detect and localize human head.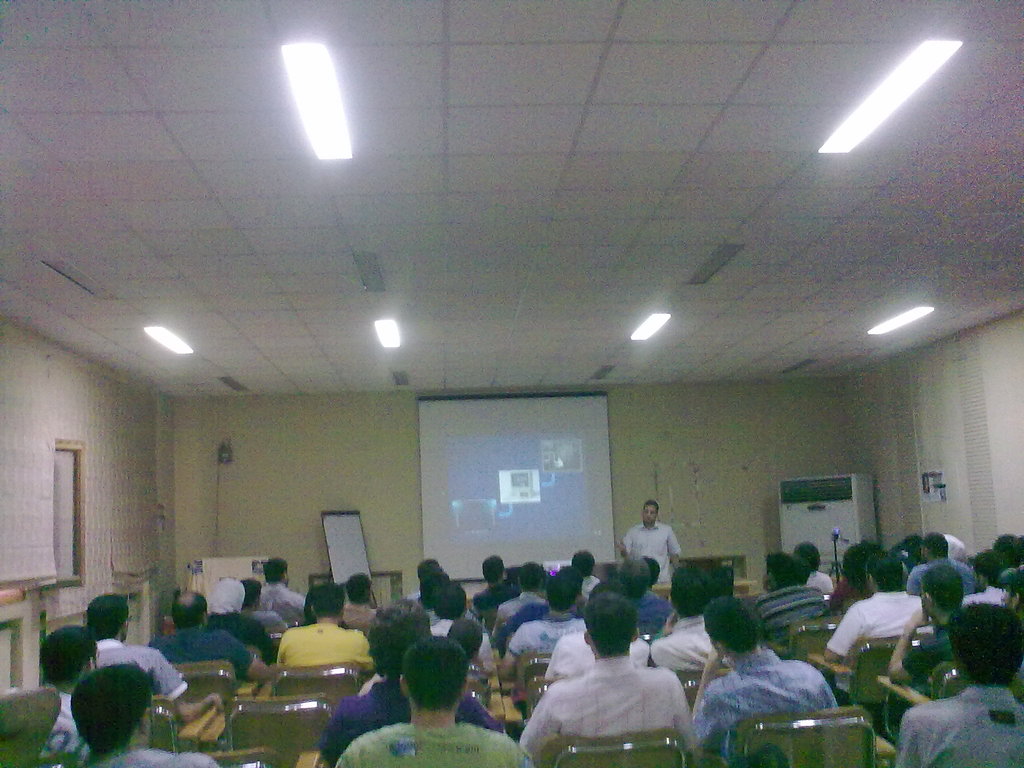
Localized at pyautogui.locateOnScreen(579, 589, 641, 655).
